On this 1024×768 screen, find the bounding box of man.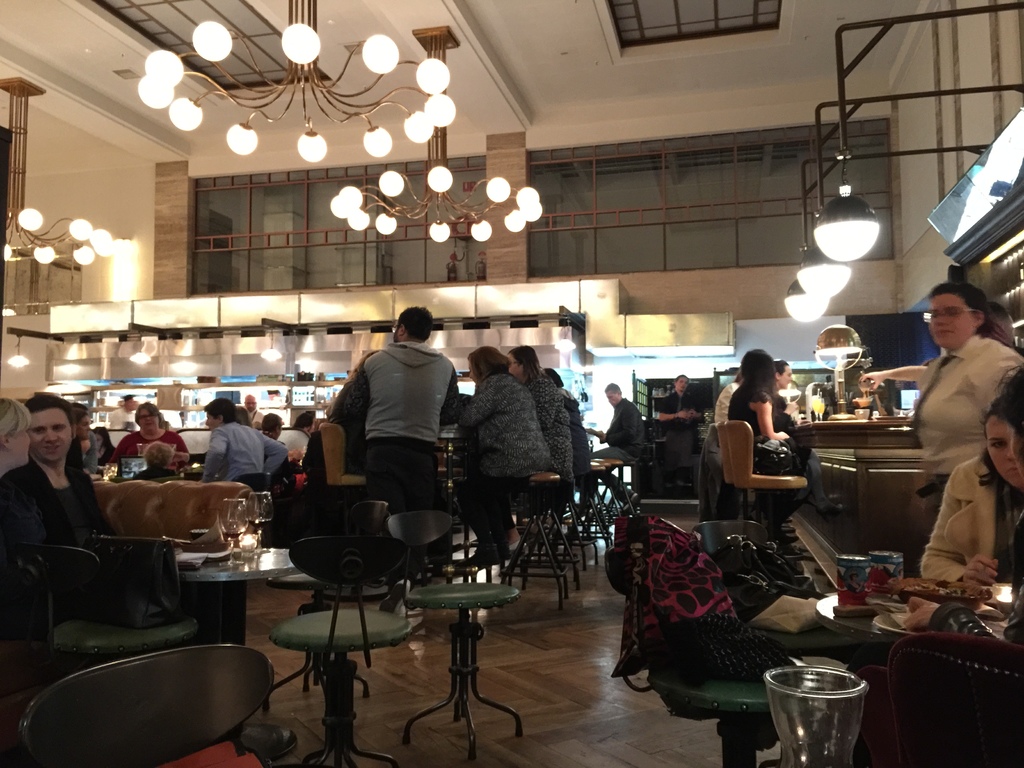
Bounding box: region(317, 294, 461, 526).
